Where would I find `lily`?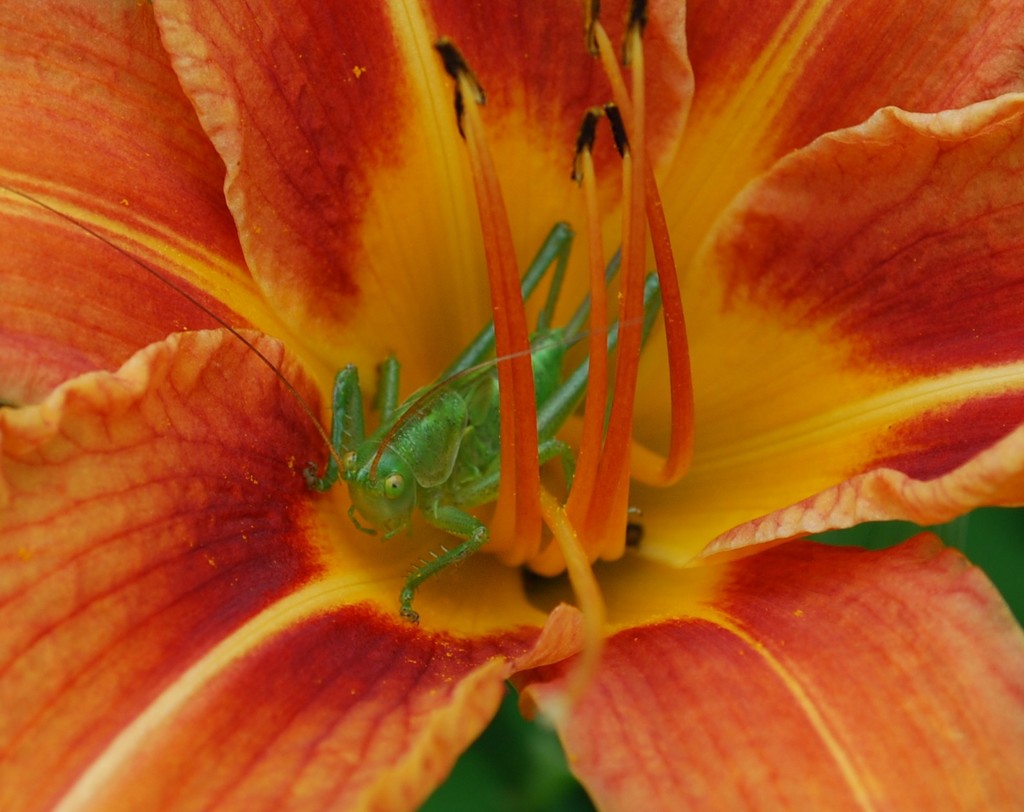
At [0, 0, 1023, 811].
